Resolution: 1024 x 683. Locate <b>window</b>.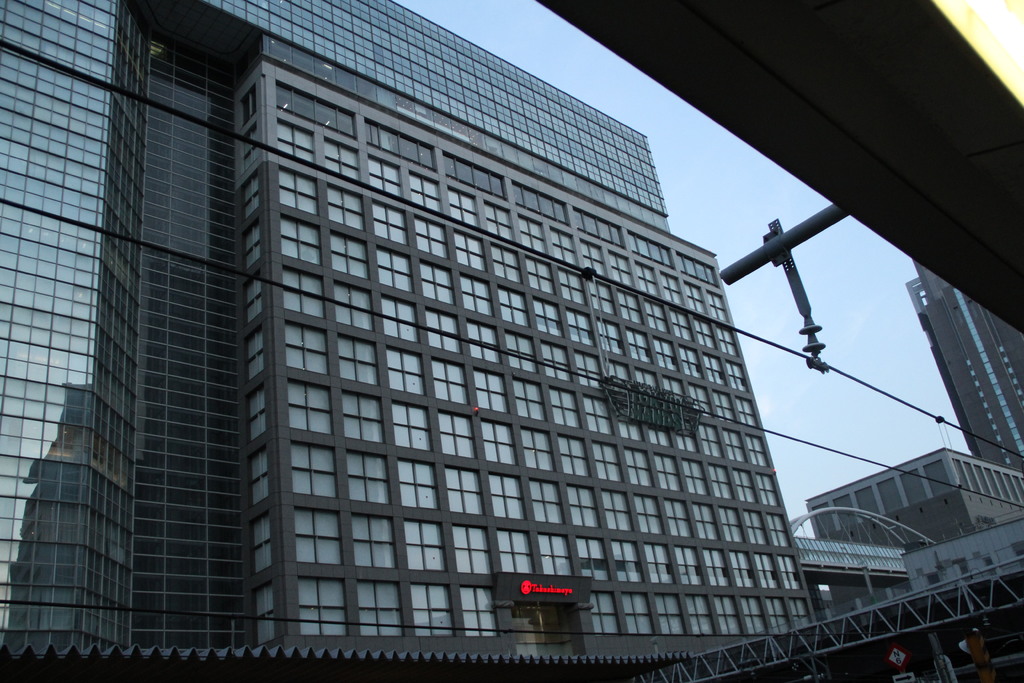
750 550 783 591.
